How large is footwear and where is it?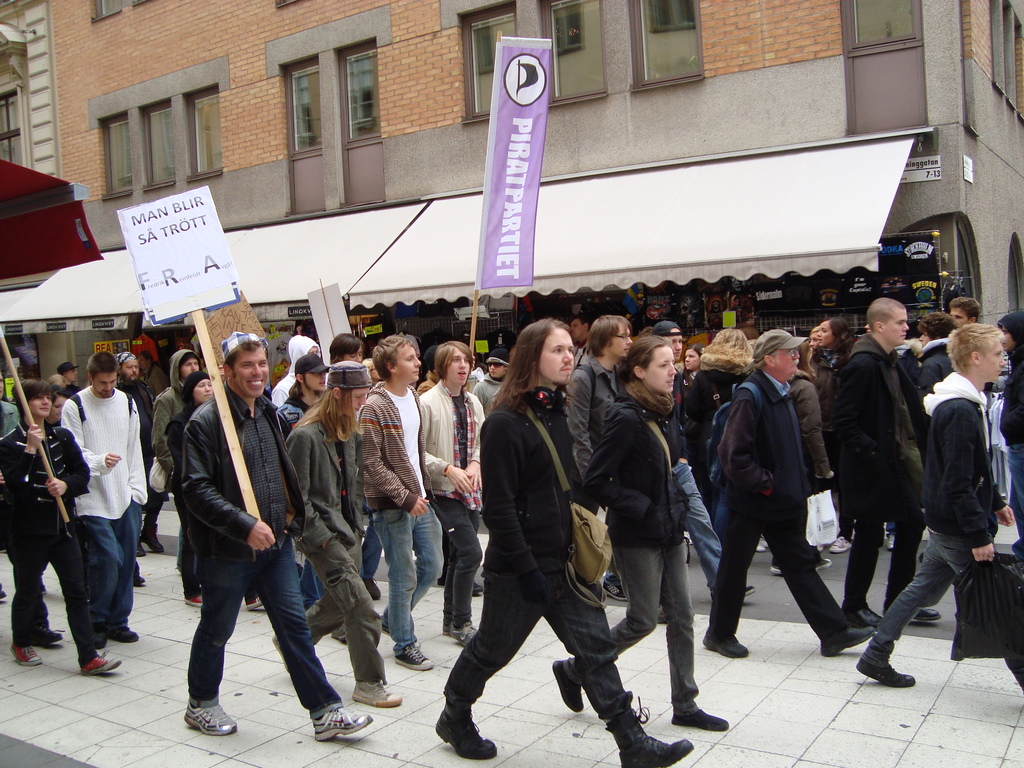
Bounding box: box(83, 644, 124, 671).
